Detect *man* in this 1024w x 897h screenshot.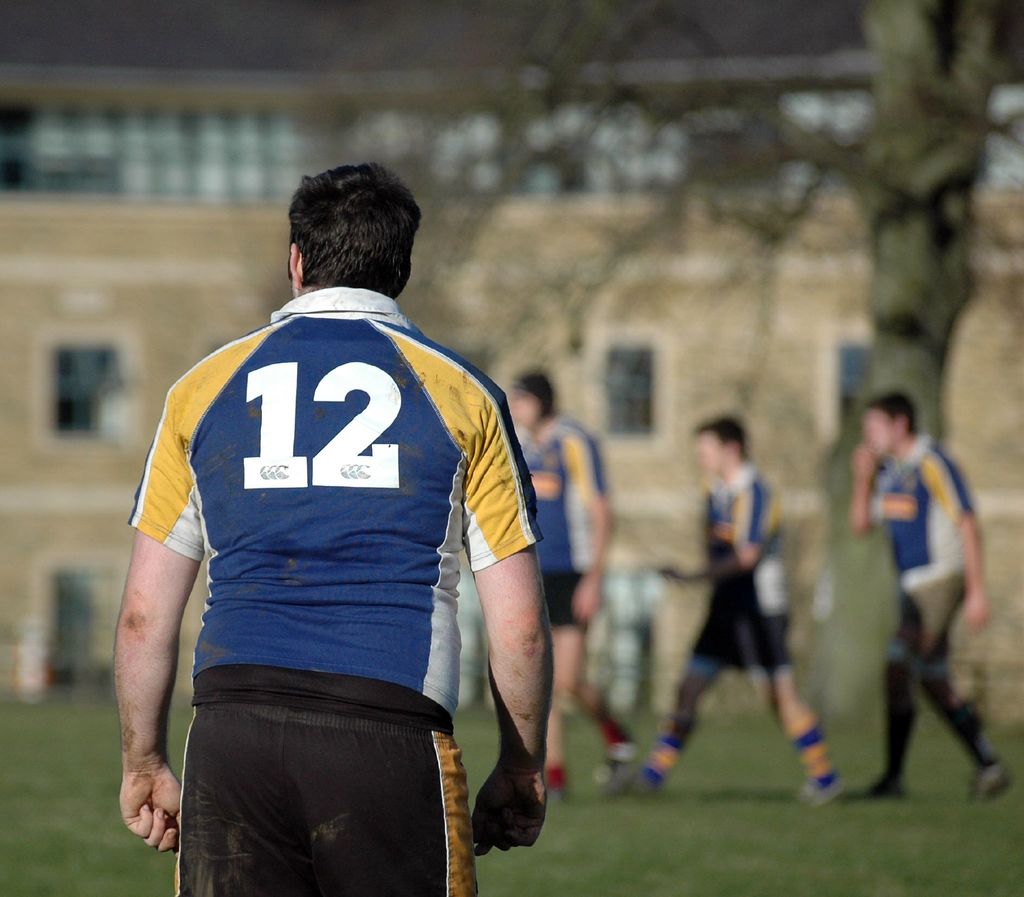
Detection: <bbox>845, 378, 1011, 807</bbox>.
